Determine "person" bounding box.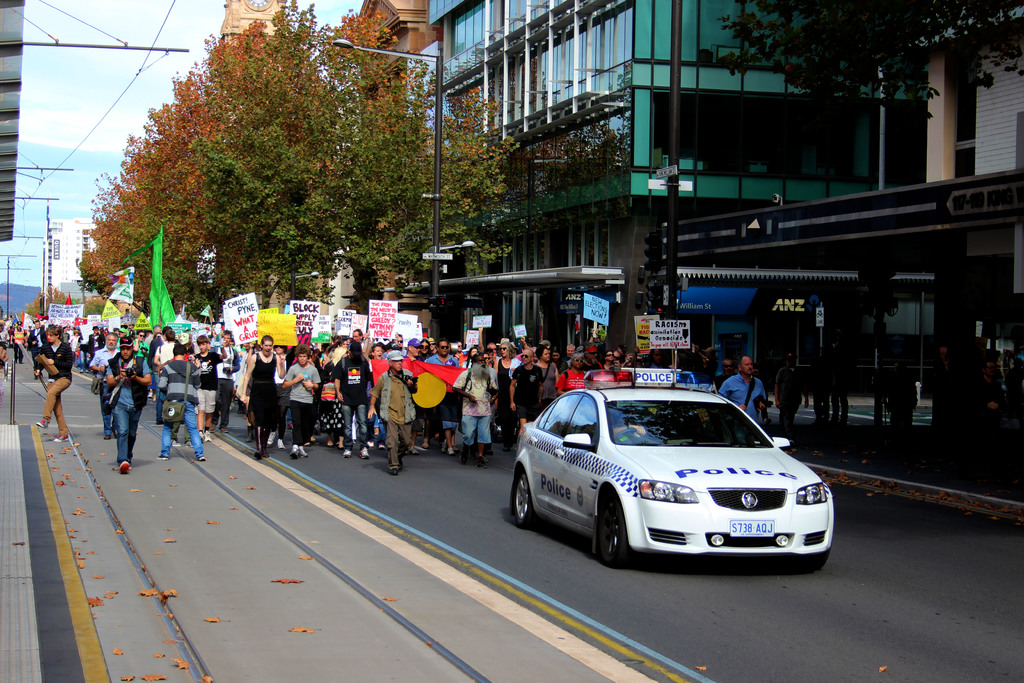
Determined: 87/326/103/361.
